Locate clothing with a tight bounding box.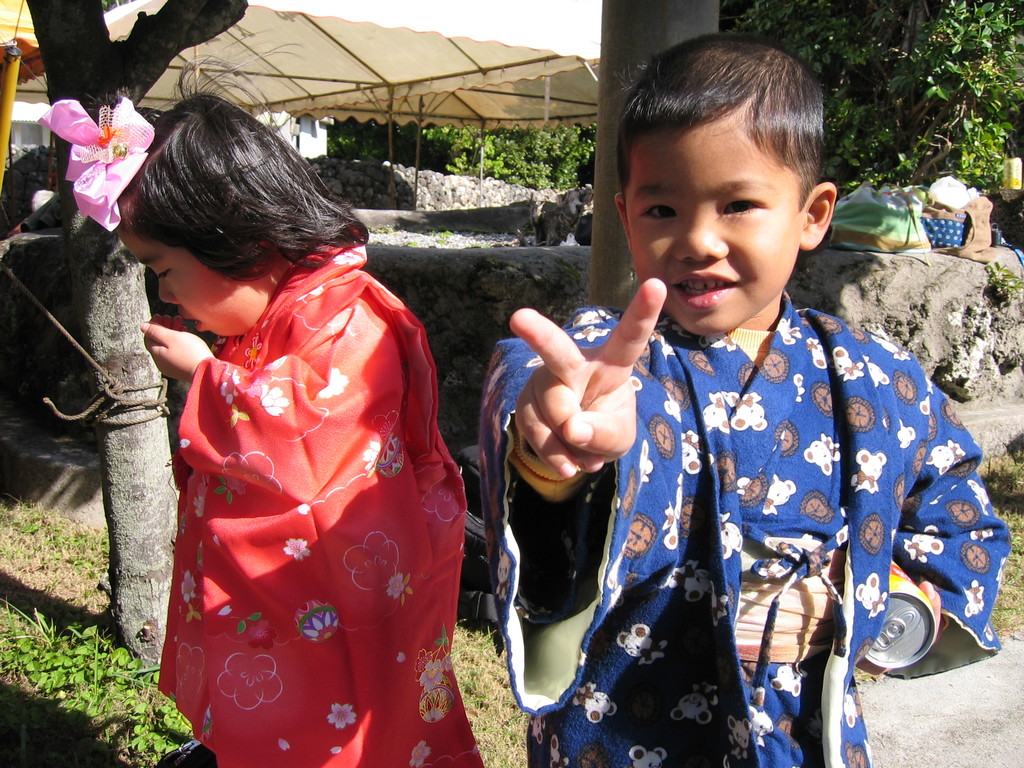
[left=140, top=240, right=451, bottom=714].
